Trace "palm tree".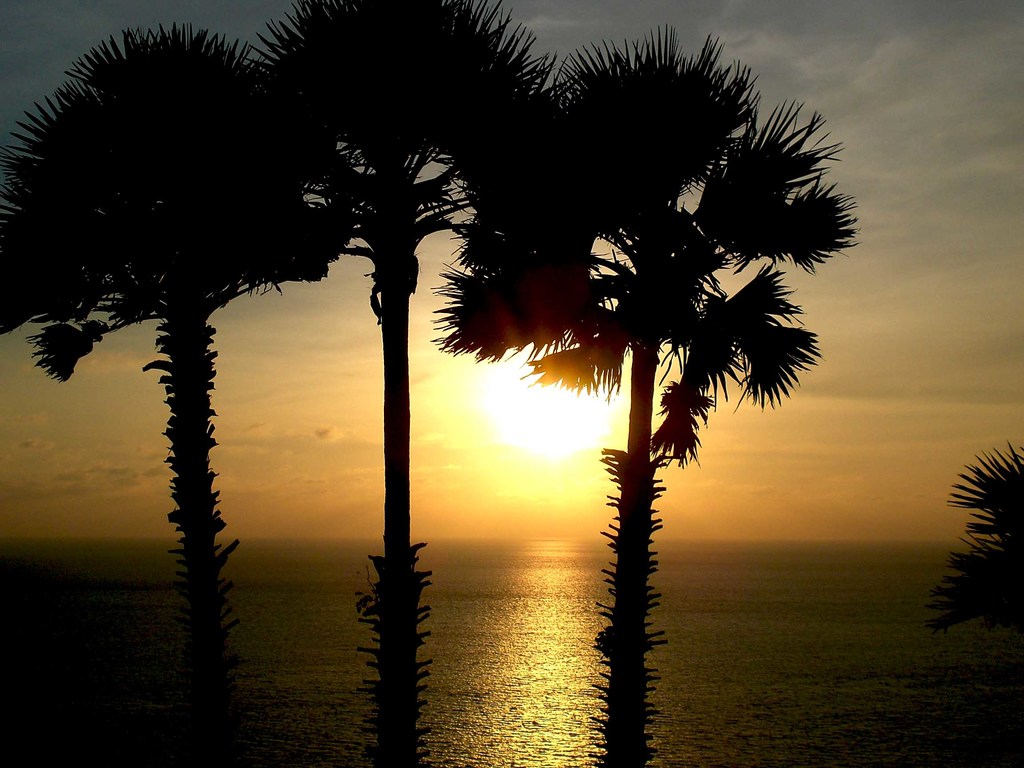
Traced to {"left": 444, "top": 48, "right": 851, "bottom": 755}.
